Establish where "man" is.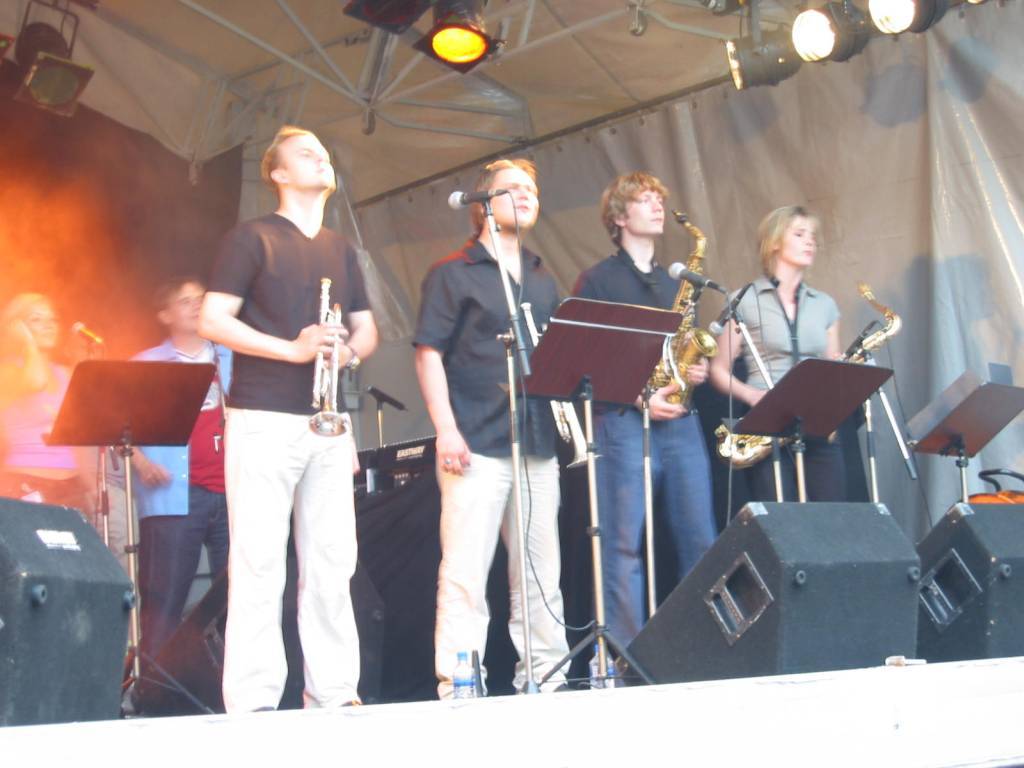
Established at left=176, top=108, right=370, bottom=743.
